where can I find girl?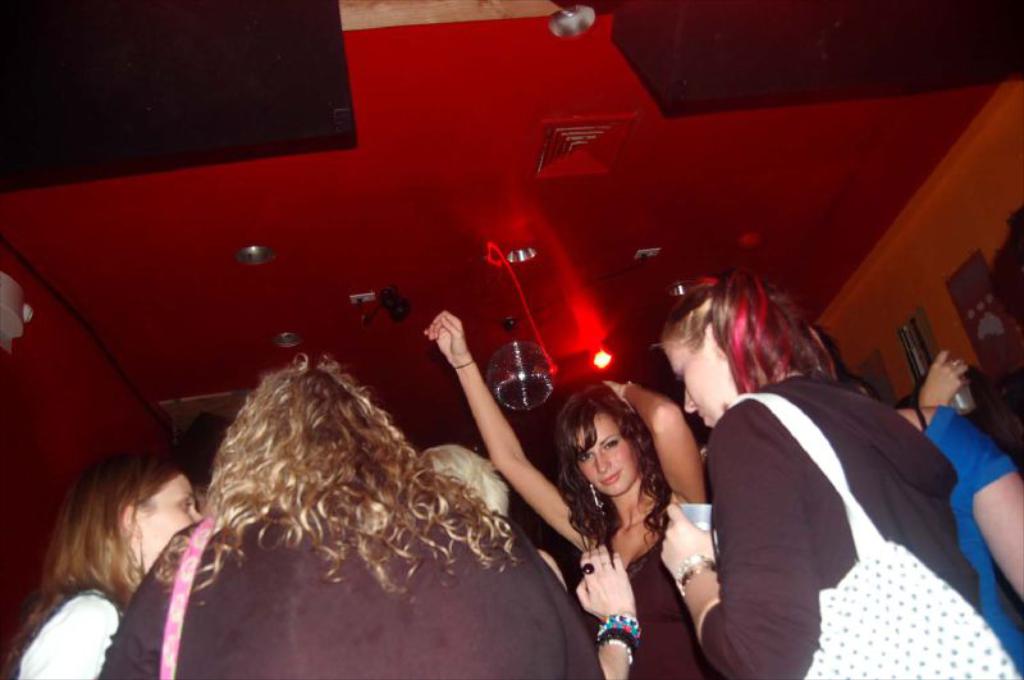
You can find it at [left=429, top=311, right=704, bottom=679].
